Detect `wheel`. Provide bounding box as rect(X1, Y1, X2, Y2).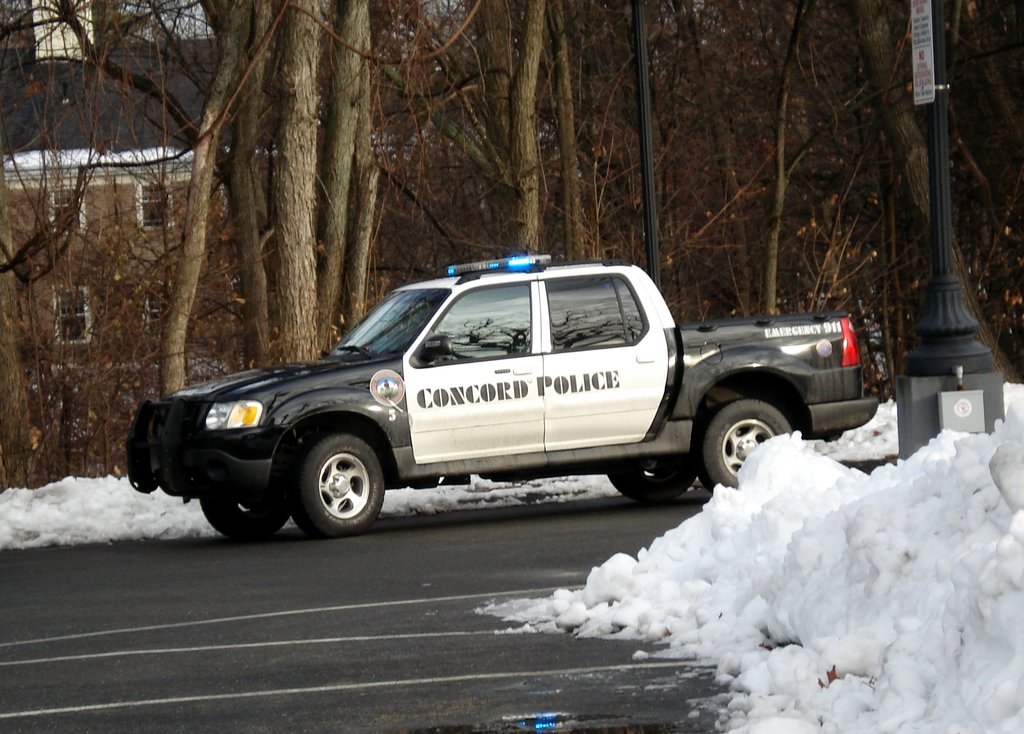
rect(616, 455, 699, 507).
